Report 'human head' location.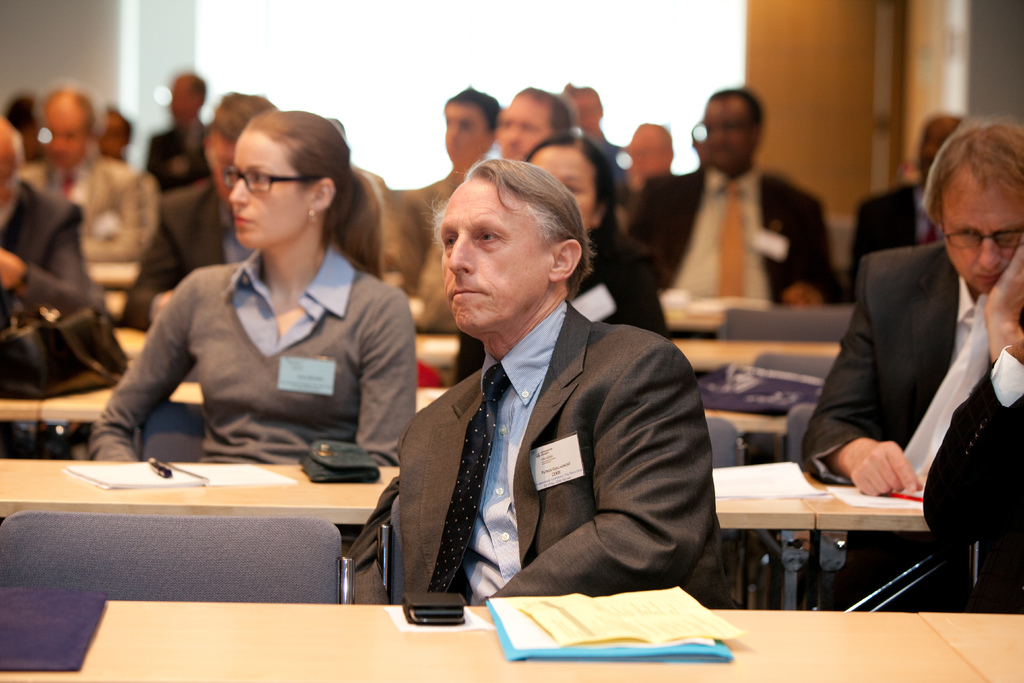
Report: pyautogui.locateOnScreen(429, 152, 591, 318).
